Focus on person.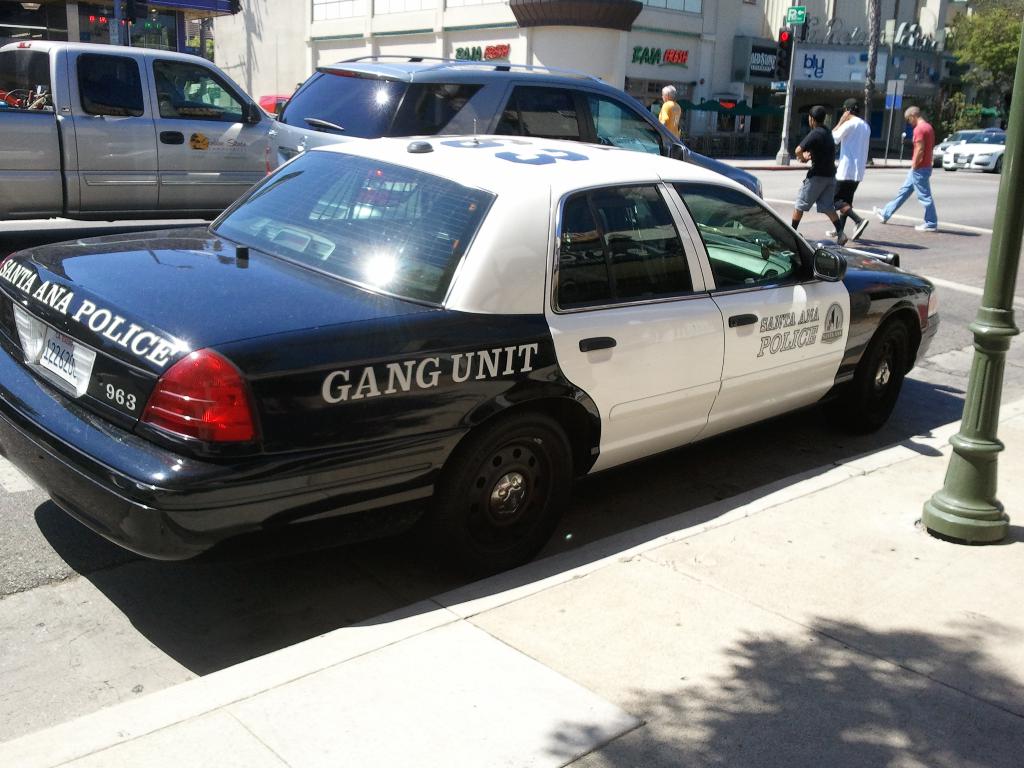
Focused at [788,104,847,243].
